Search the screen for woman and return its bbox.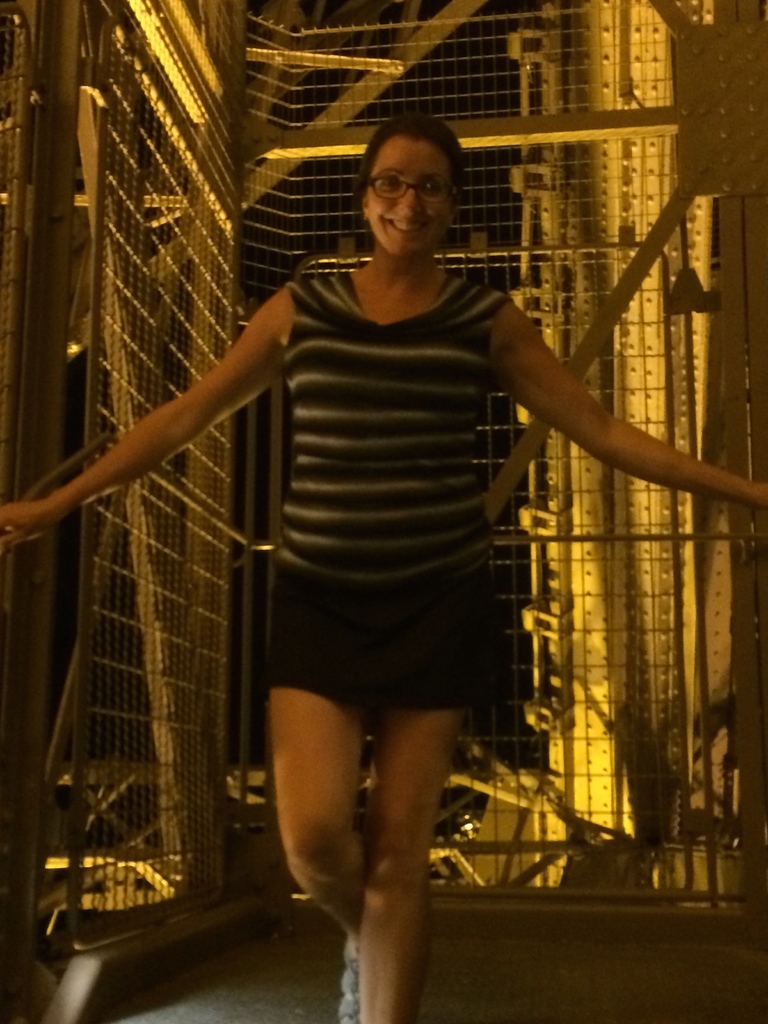
Found: Rect(0, 111, 767, 1023).
